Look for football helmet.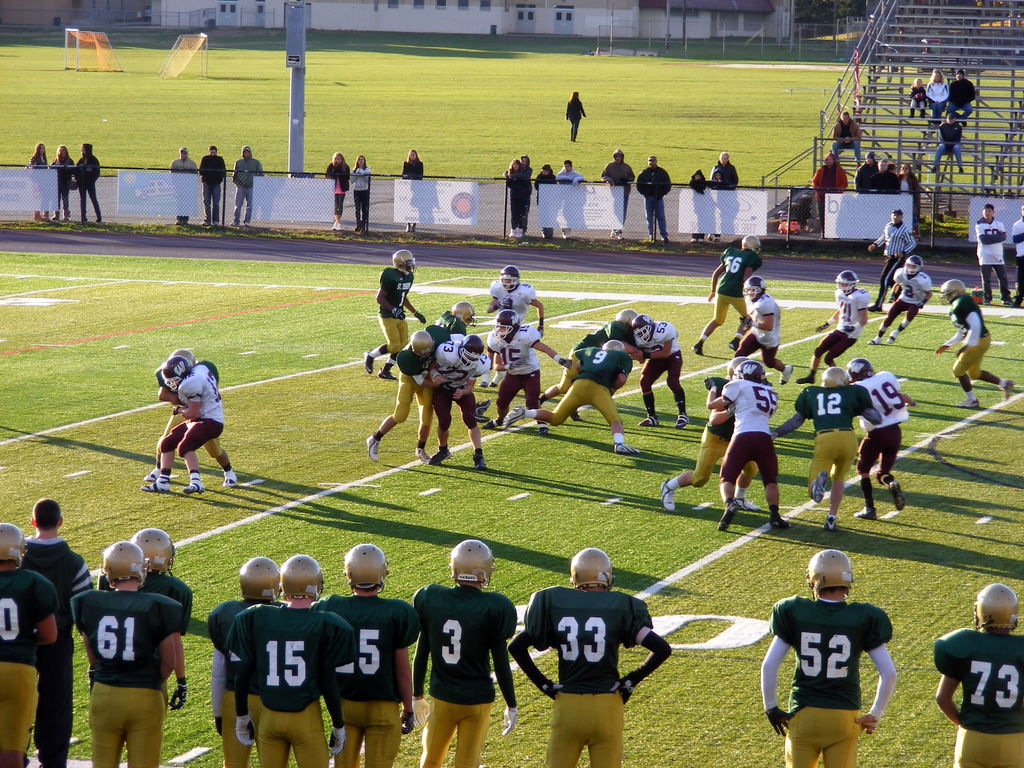
Found: {"x1": 835, "y1": 269, "x2": 860, "y2": 295}.
